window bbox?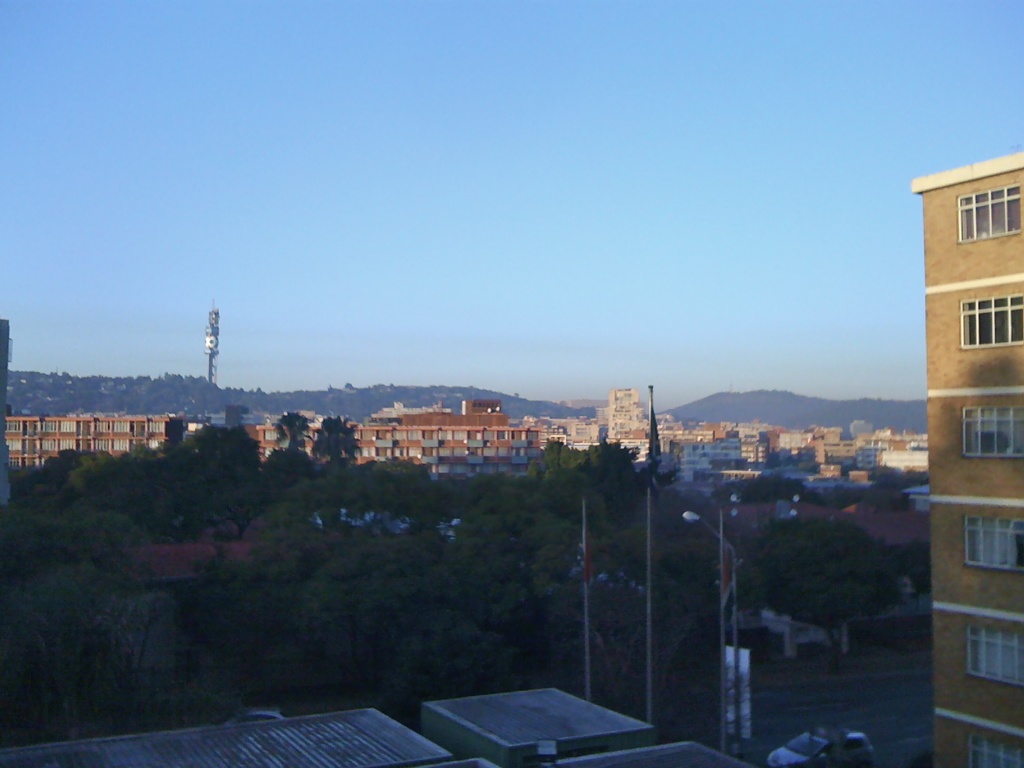
bbox=[260, 431, 283, 442]
